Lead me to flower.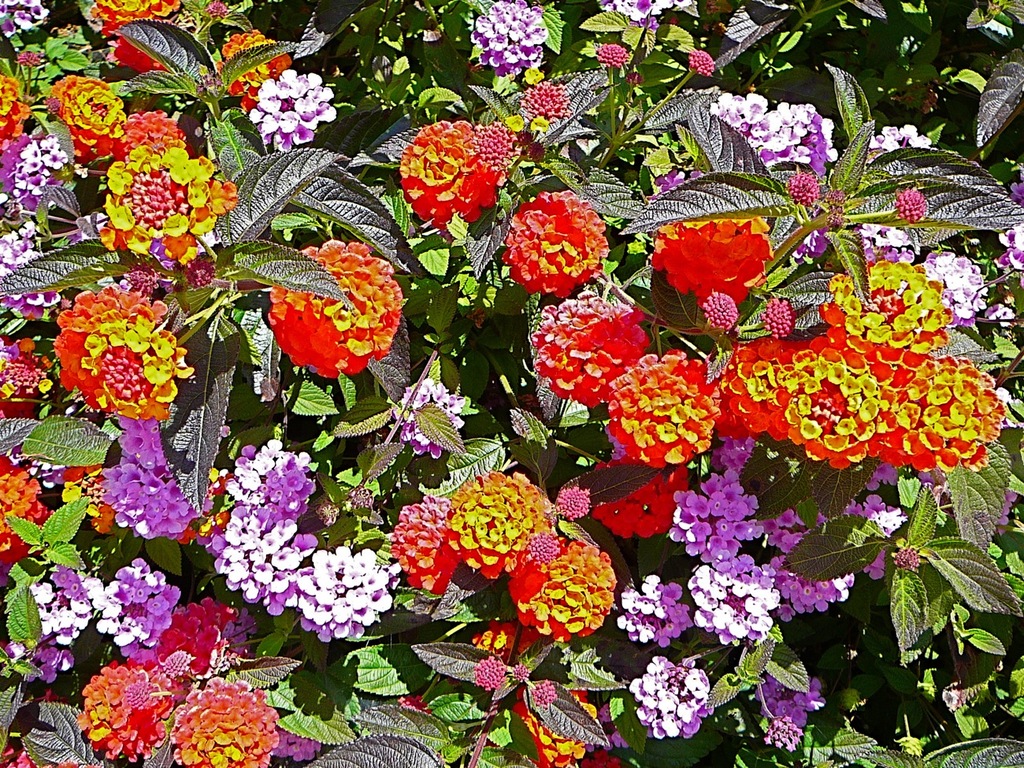
Lead to left=600, top=0, right=681, bottom=30.
